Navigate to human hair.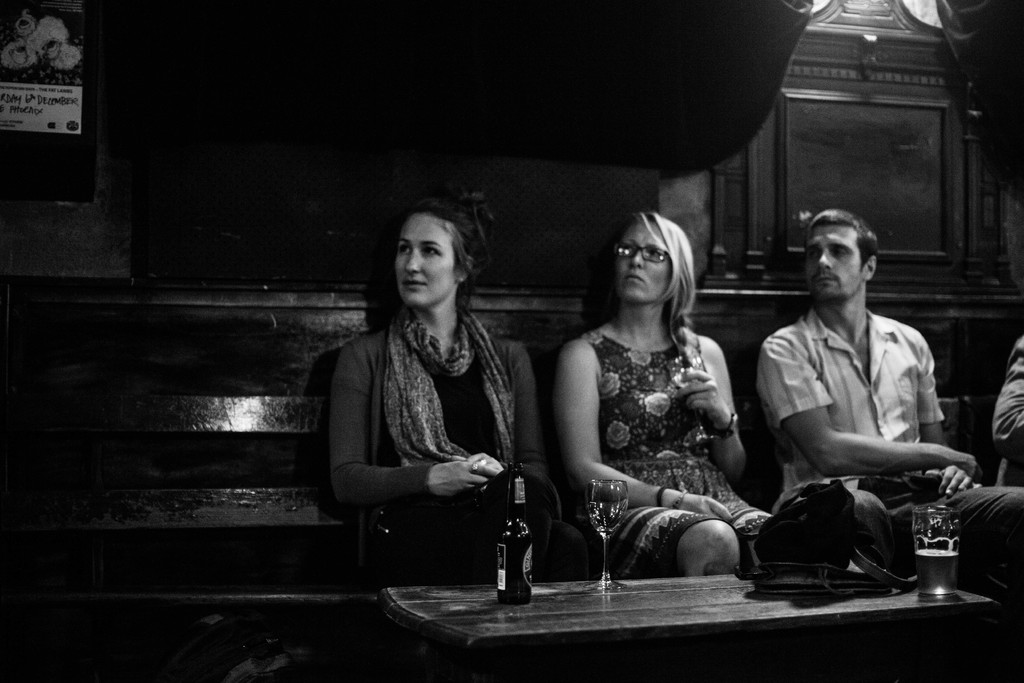
Navigation target: x1=406, y1=192, x2=500, y2=318.
